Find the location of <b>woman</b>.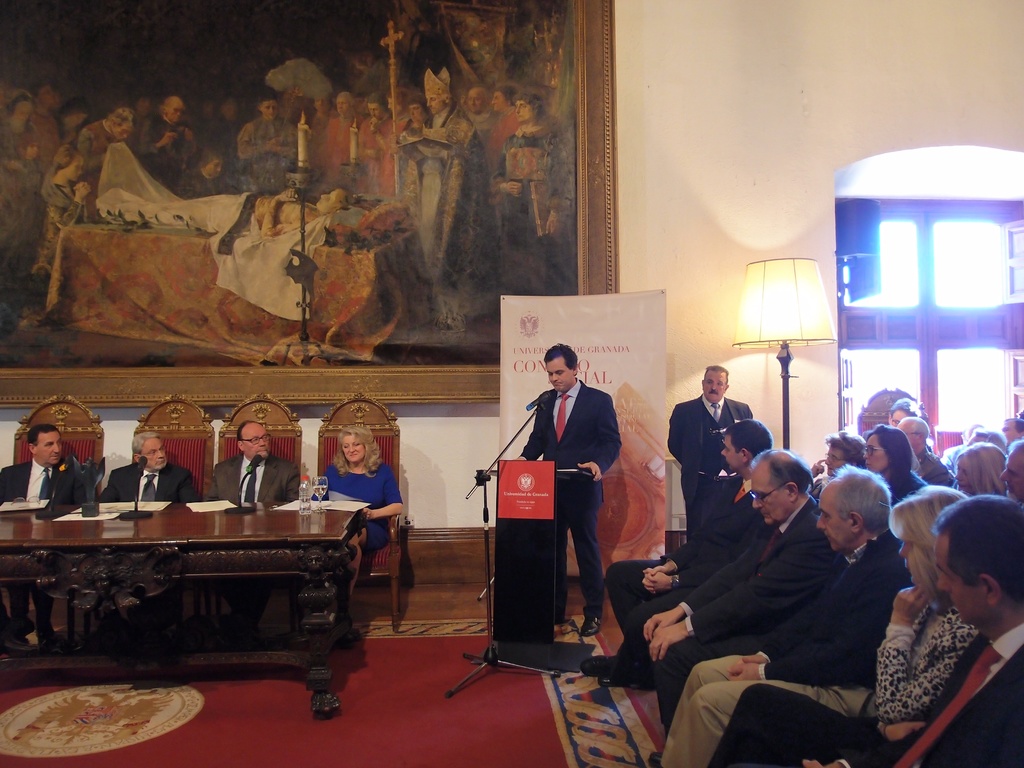
Location: region(313, 425, 399, 598).
